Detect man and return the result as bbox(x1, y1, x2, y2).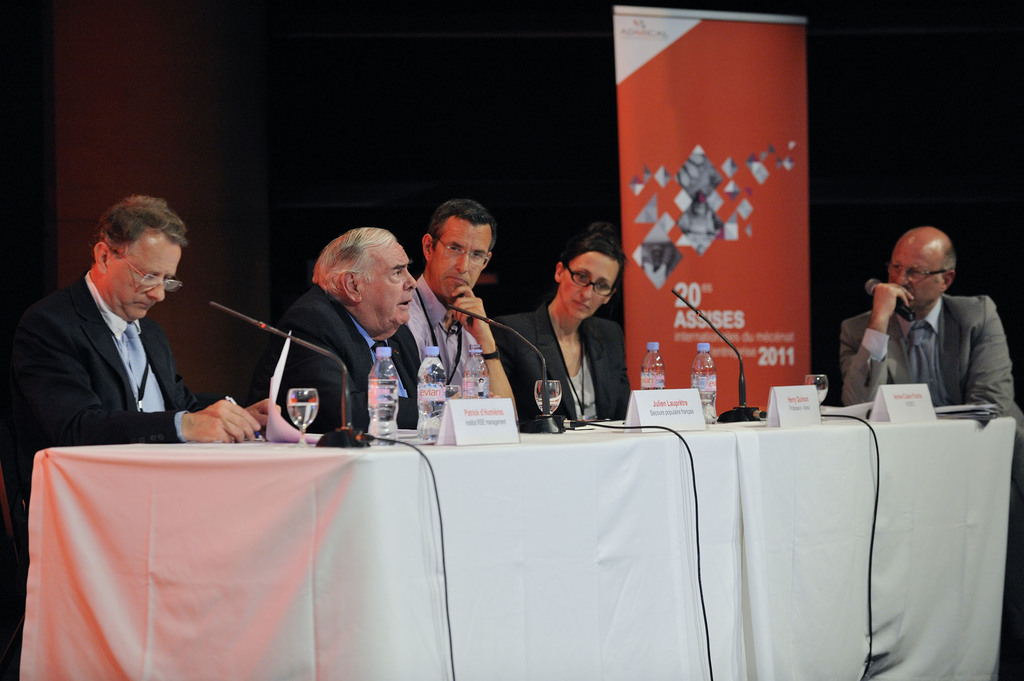
bbox(246, 226, 424, 435).
